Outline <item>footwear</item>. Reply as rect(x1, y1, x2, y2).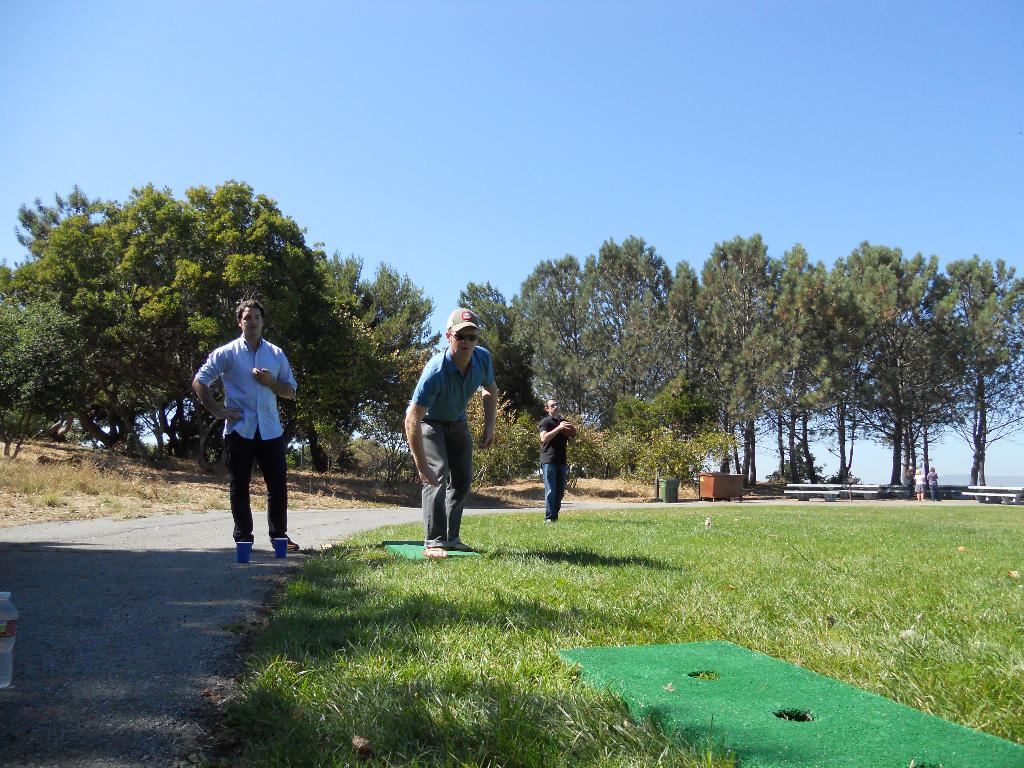
rect(273, 534, 301, 551).
